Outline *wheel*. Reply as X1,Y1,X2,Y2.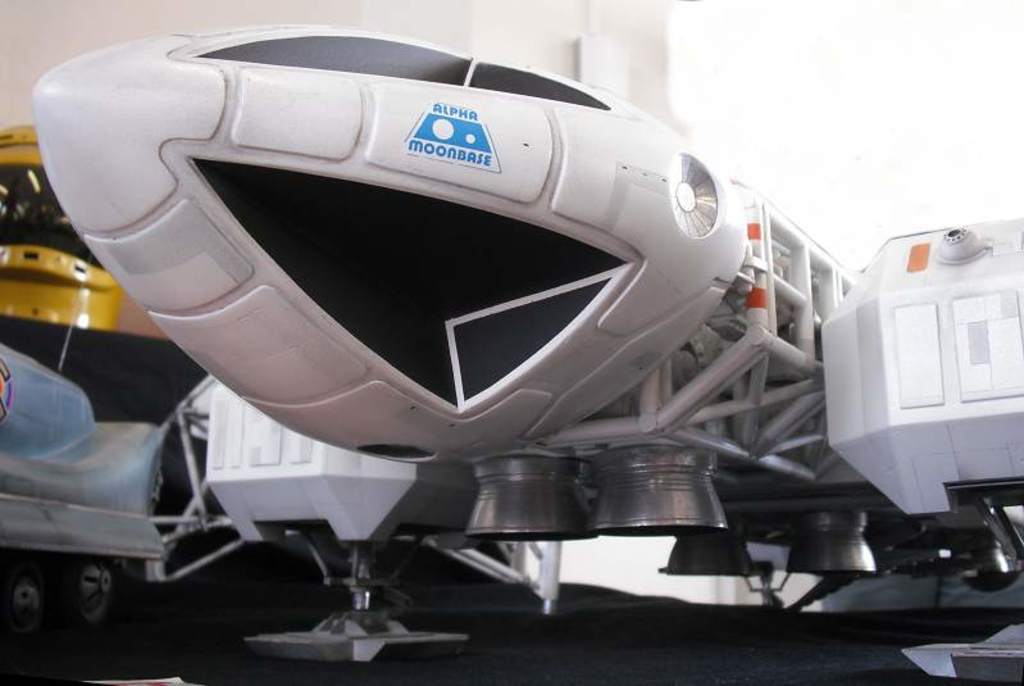
59,551,122,635.
